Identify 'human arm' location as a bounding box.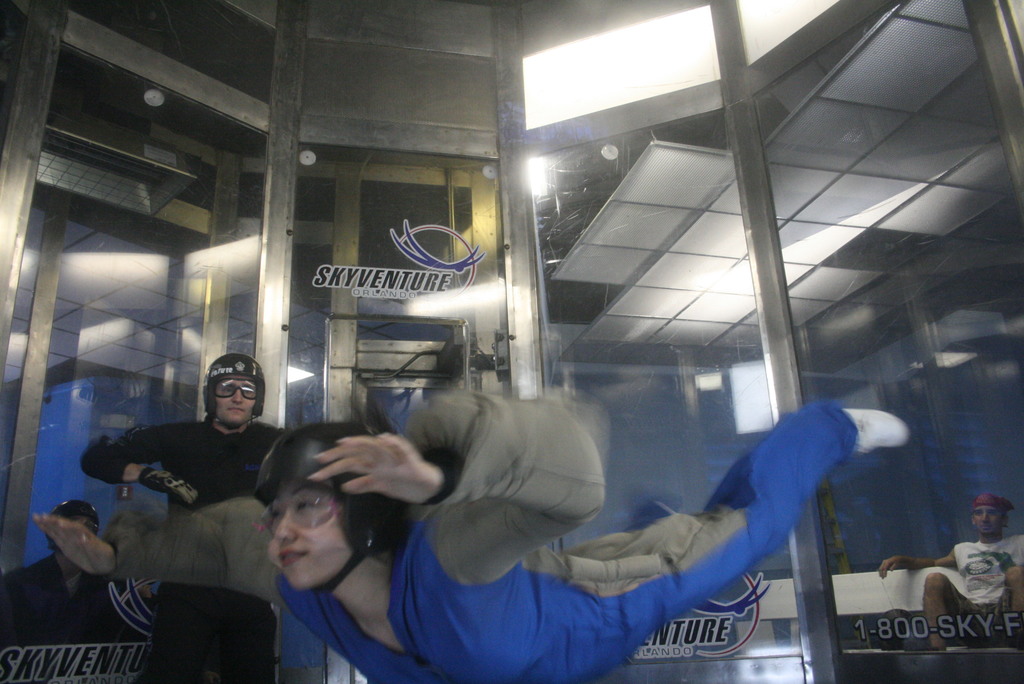
crop(307, 389, 607, 592).
